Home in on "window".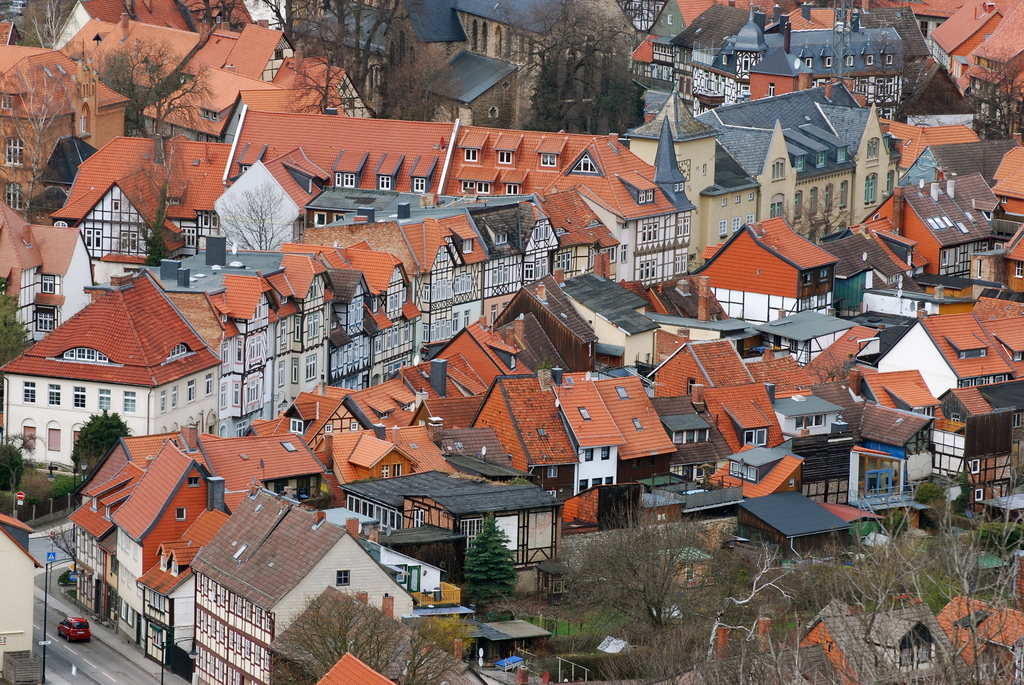
Homed in at left=4, top=139, right=26, bottom=170.
